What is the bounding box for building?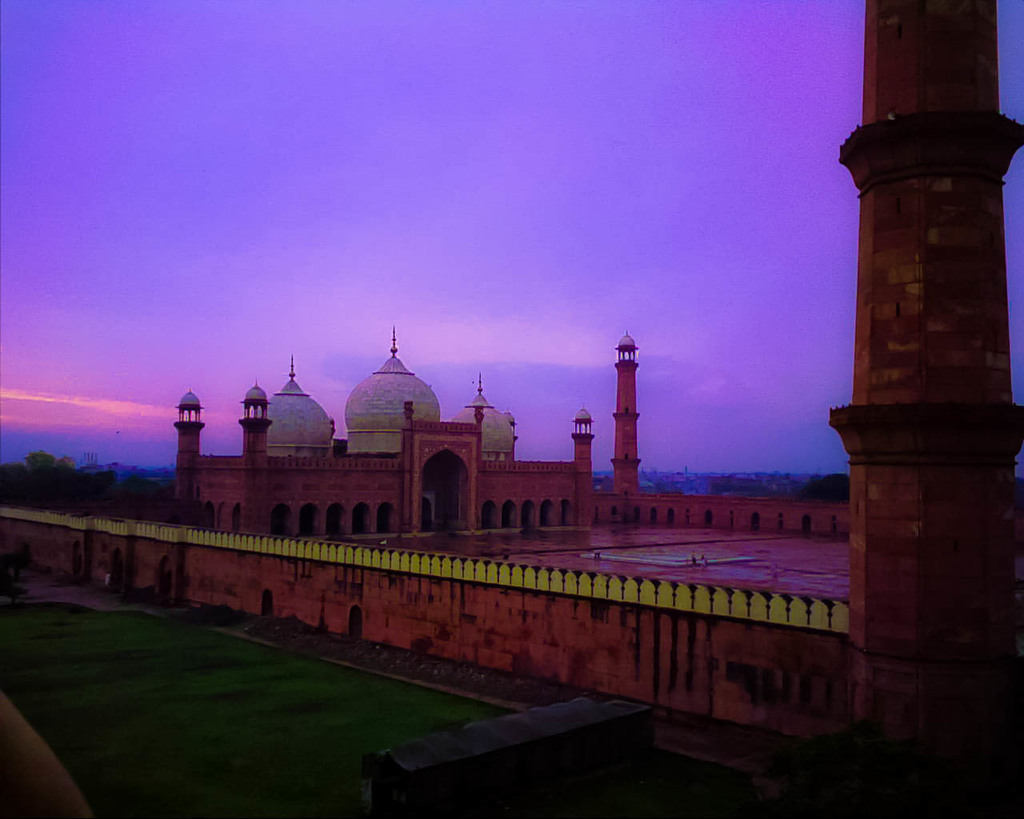
<region>170, 323, 642, 536</region>.
